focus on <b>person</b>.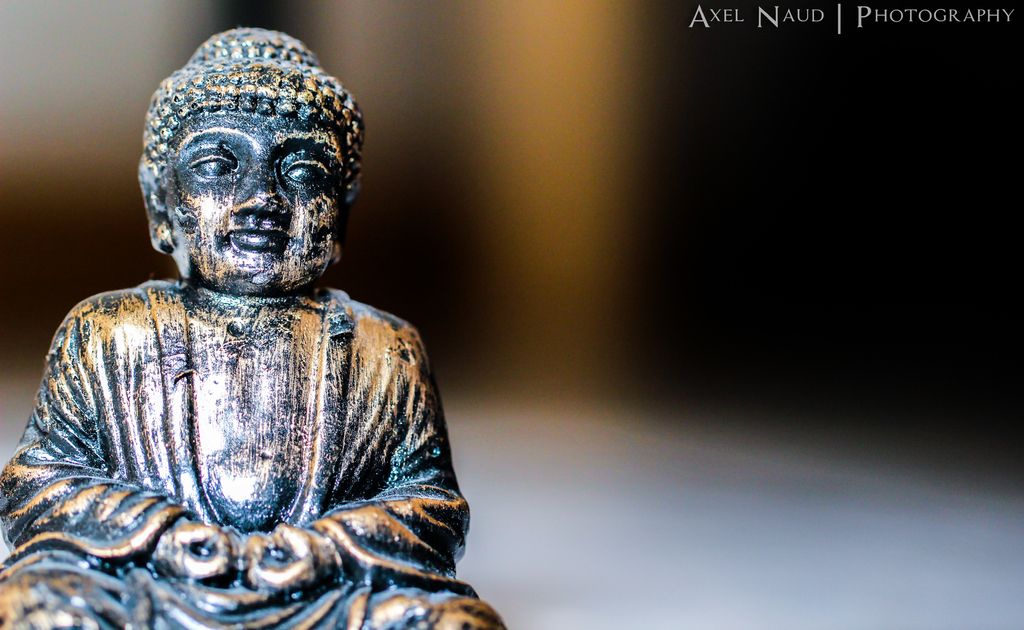
Focused at bbox=(0, 28, 507, 629).
